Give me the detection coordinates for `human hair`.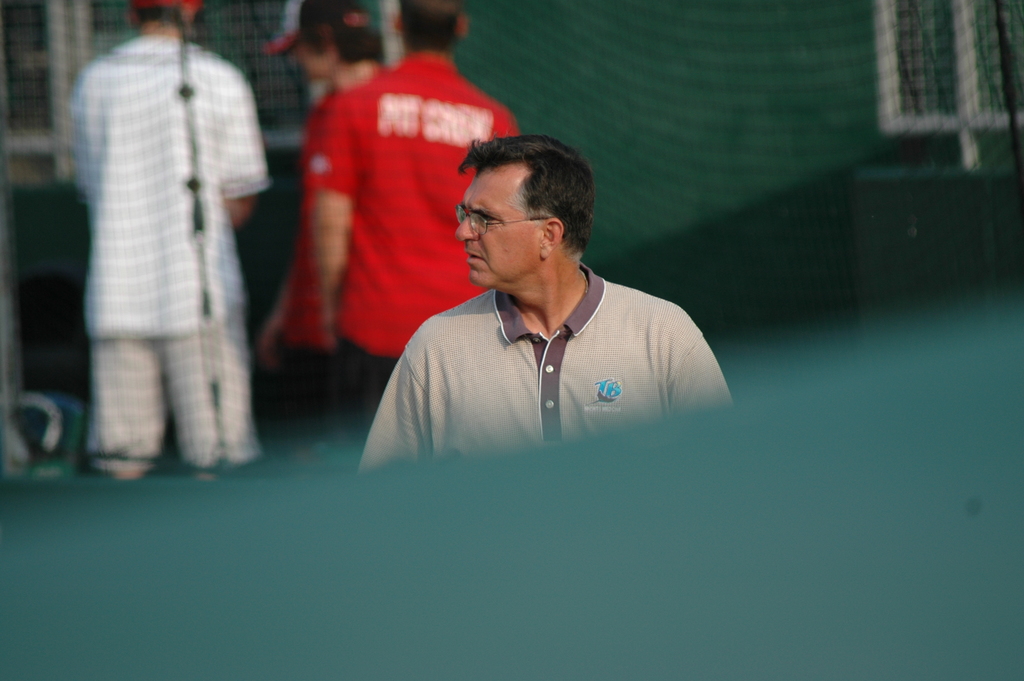
(left=465, top=128, right=599, bottom=288).
